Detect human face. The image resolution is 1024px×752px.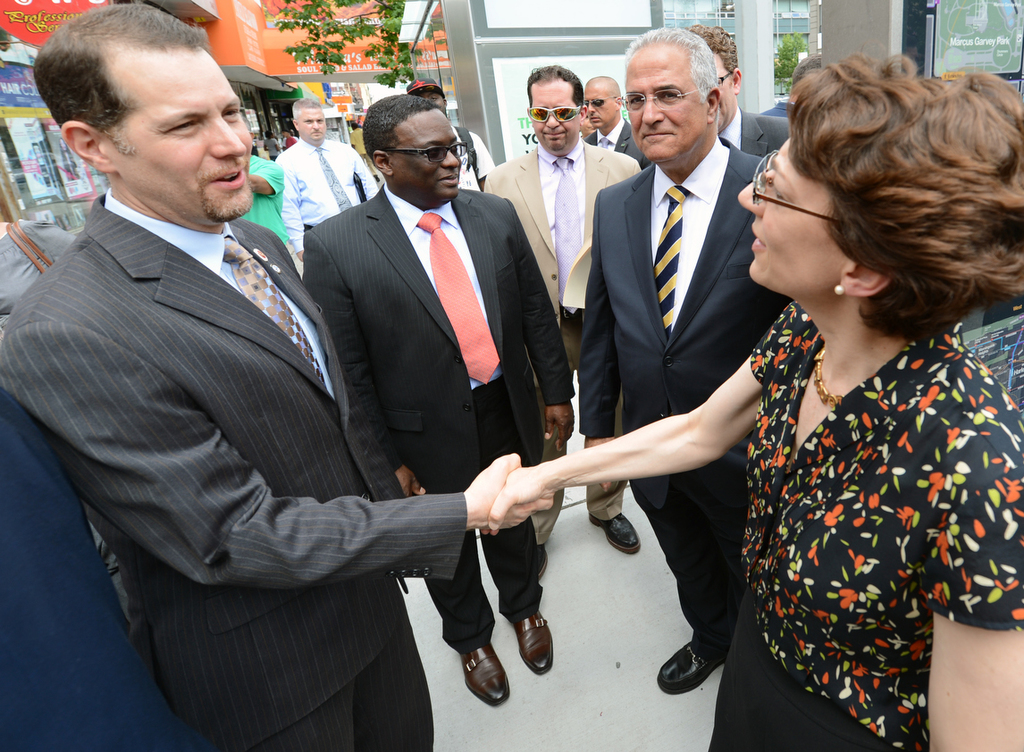
box=[734, 138, 846, 285].
